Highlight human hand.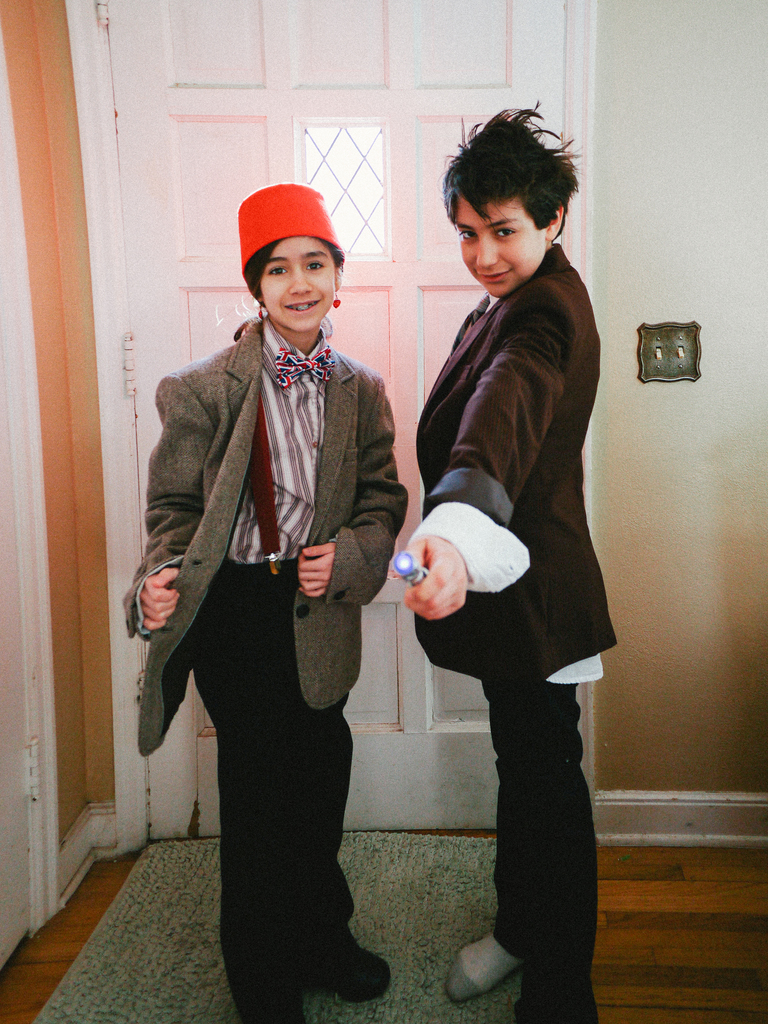
Highlighted region: [x1=389, y1=531, x2=470, y2=622].
